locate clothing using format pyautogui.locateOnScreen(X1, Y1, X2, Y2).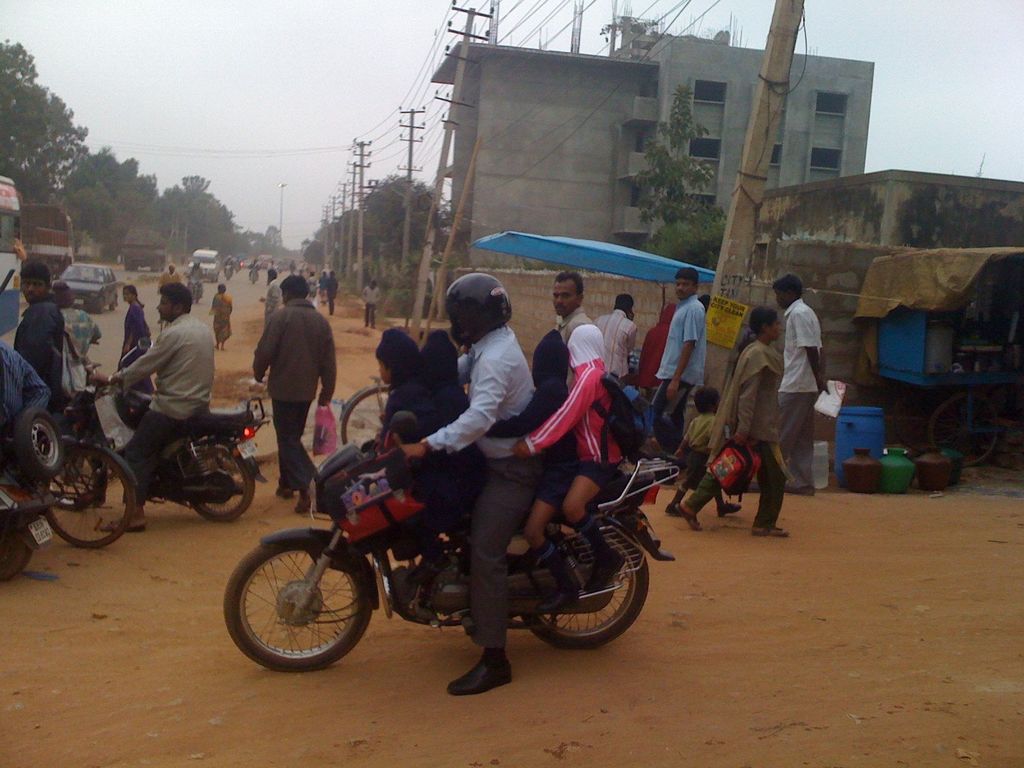
pyautogui.locateOnScreen(416, 327, 548, 643).
